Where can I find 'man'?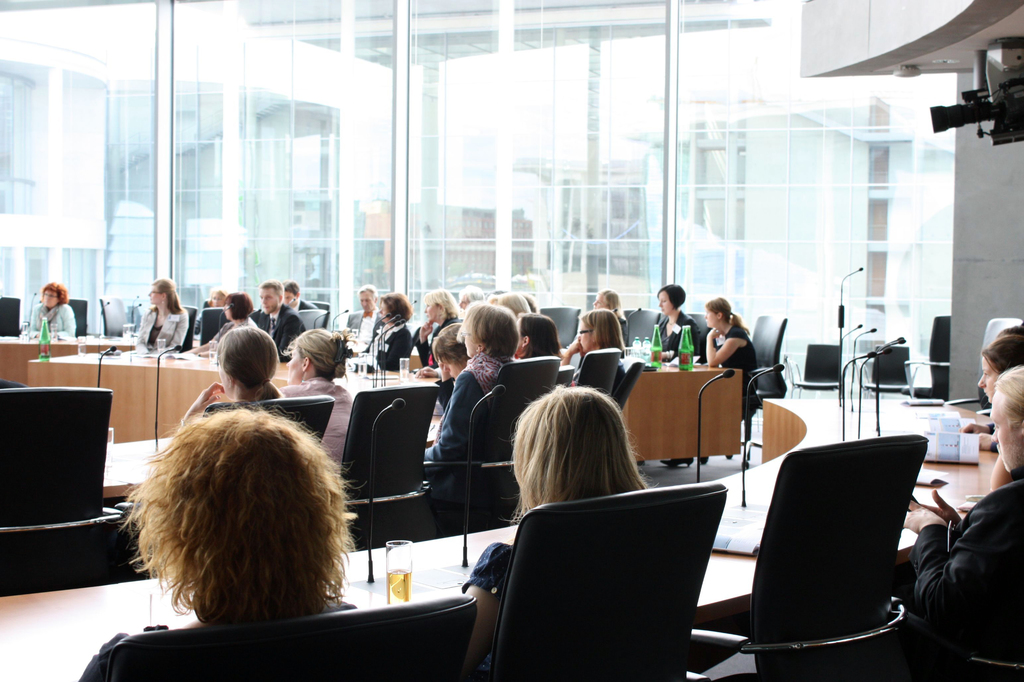
You can find it at (x1=341, y1=280, x2=377, y2=331).
